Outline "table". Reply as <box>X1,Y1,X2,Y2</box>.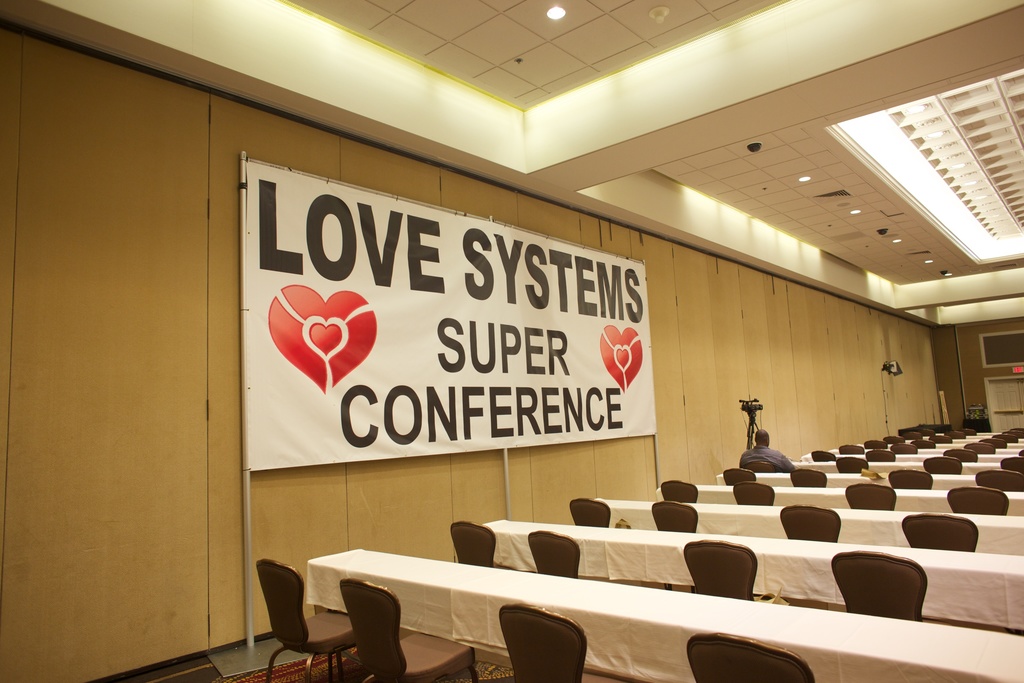
<box>658,479,1023,516</box>.
